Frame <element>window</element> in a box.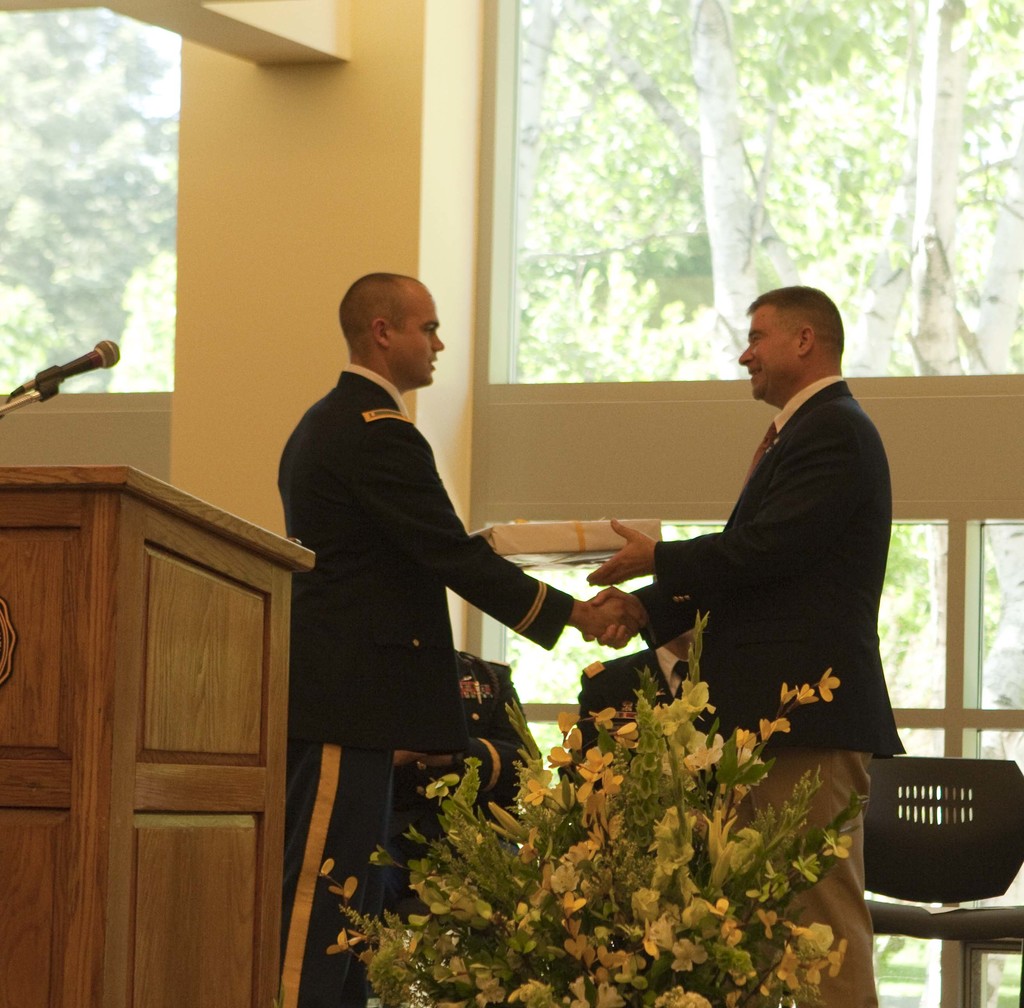
(445, 6, 899, 416).
